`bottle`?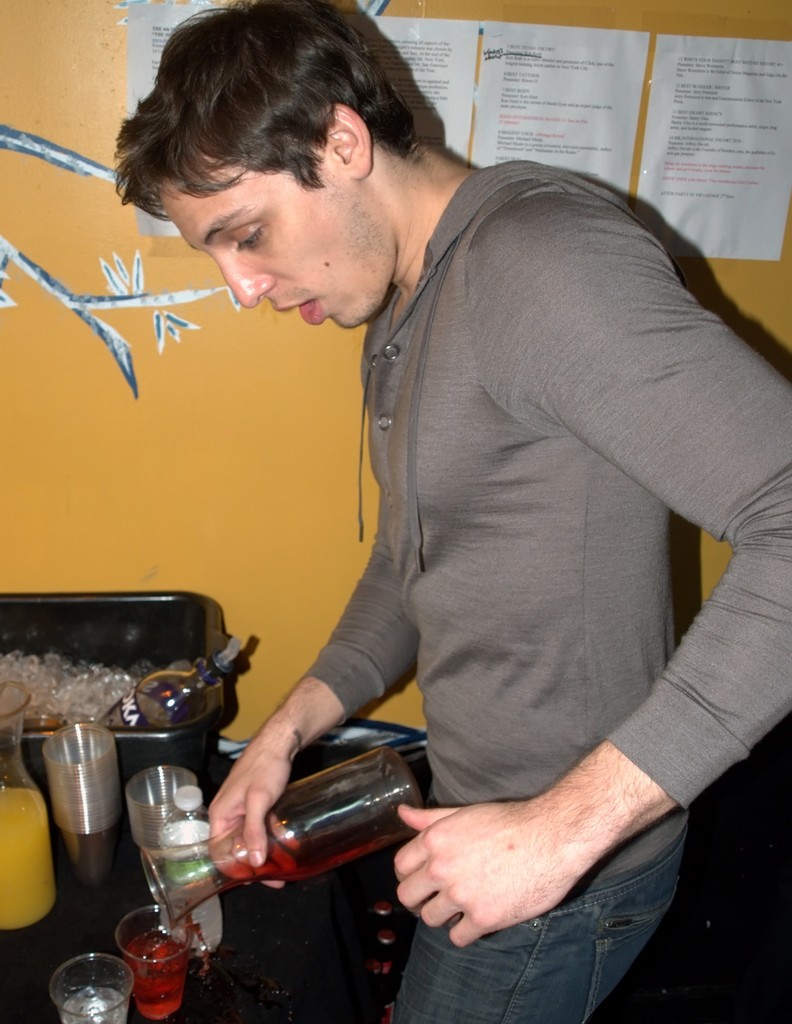
bbox(140, 746, 421, 930)
